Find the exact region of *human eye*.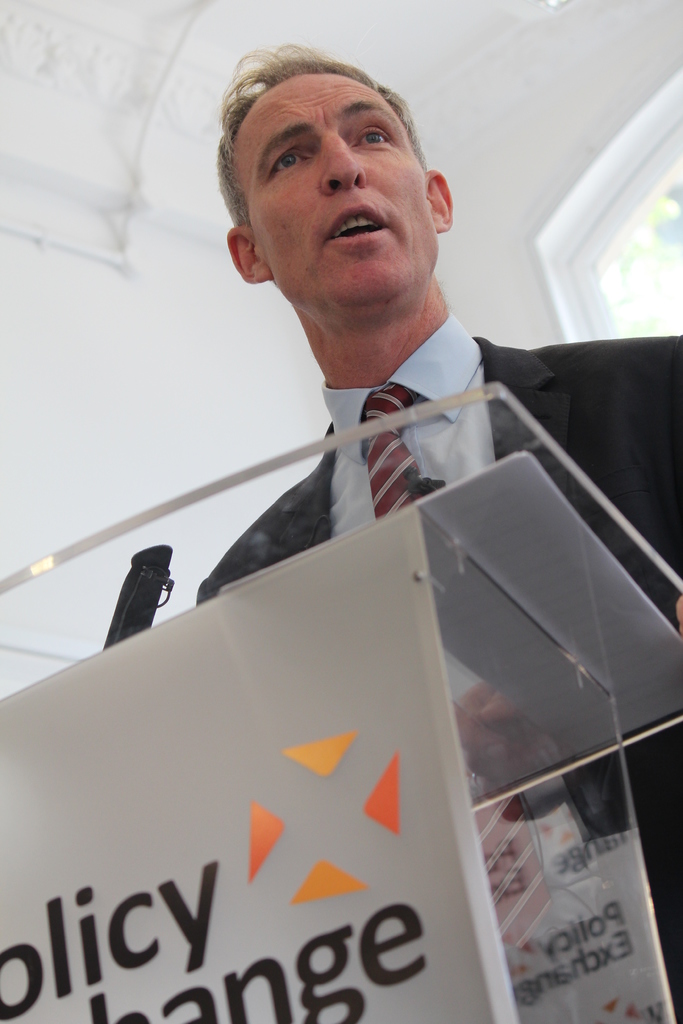
Exact region: 348:121:393:154.
